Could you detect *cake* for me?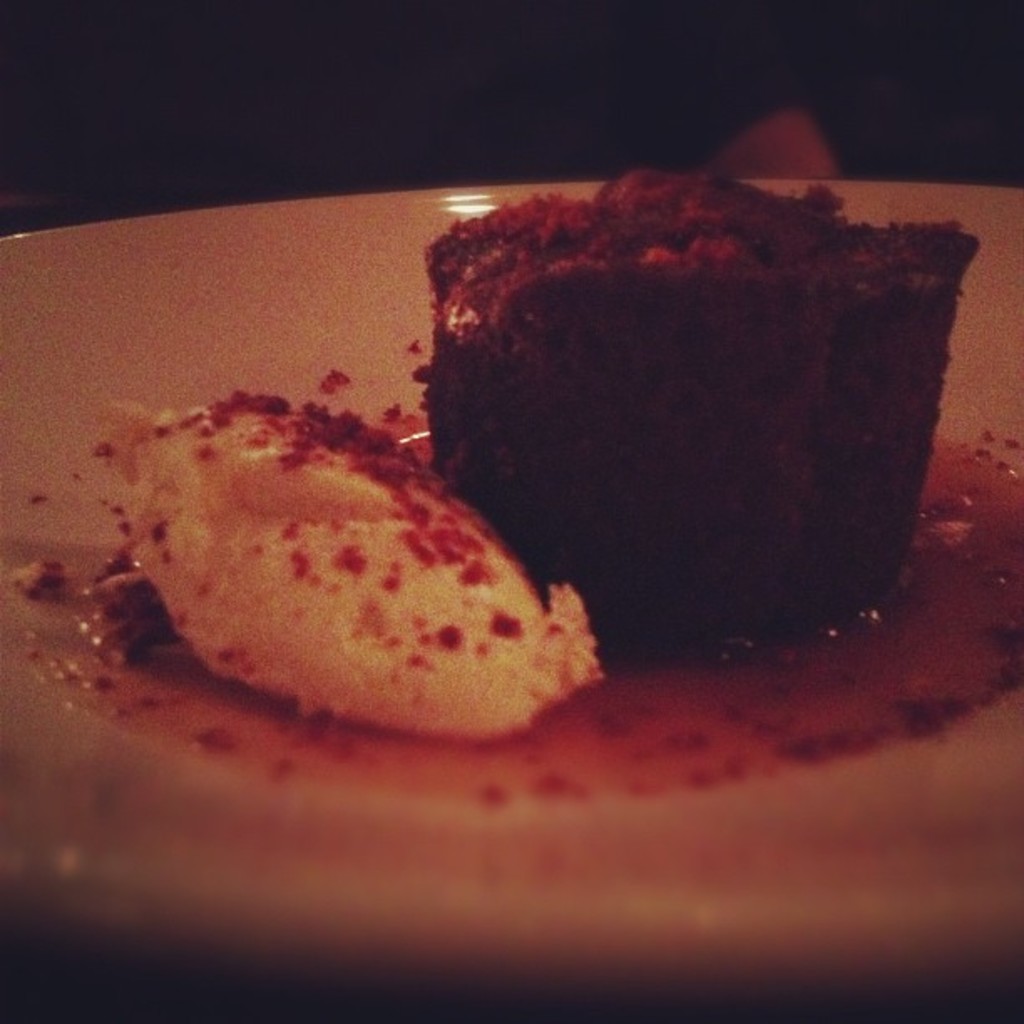
Detection result: {"left": 393, "top": 156, "right": 987, "bottom": 644}.
